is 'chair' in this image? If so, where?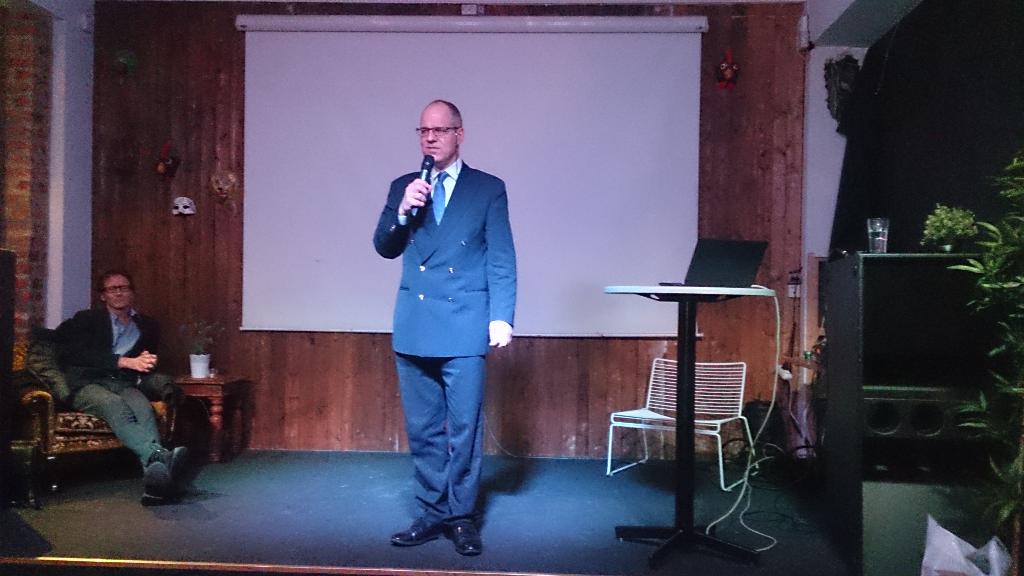
Yes, at bbox=(609, 361, 765, 490).
